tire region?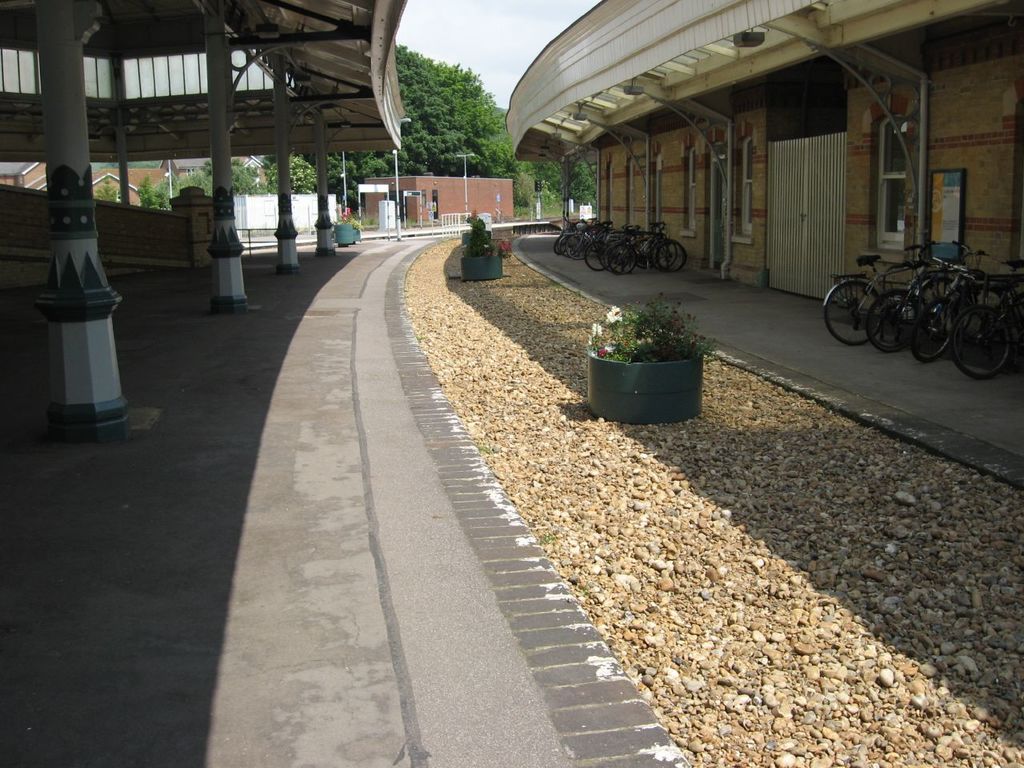
559 238 574 258
